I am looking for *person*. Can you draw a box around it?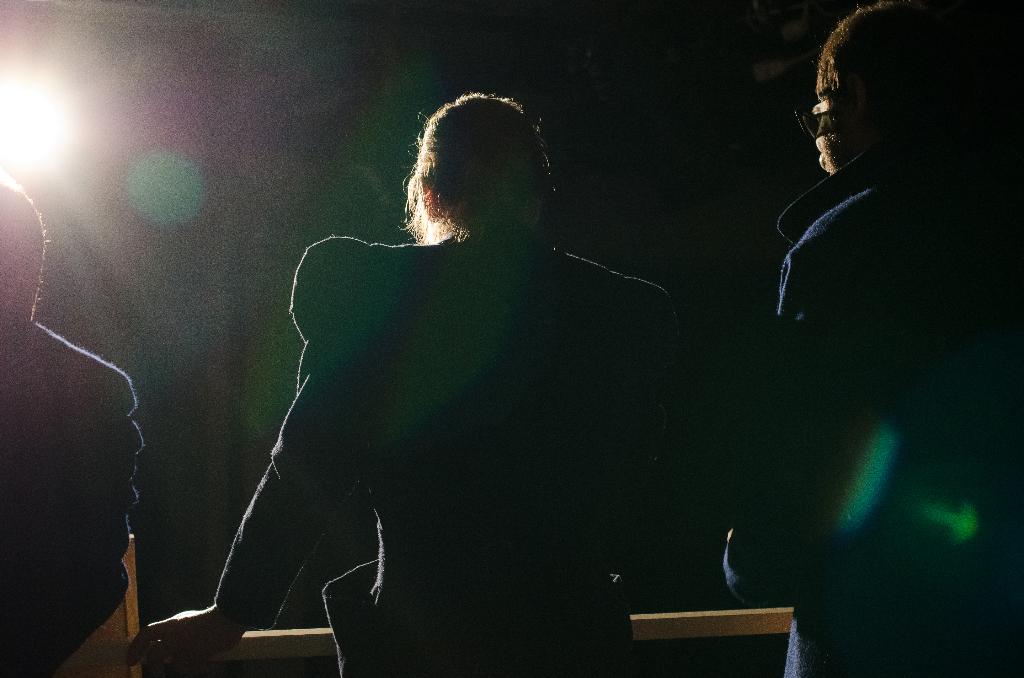
Sure, the bounding box is locate(778, 0, 1023, 675).
